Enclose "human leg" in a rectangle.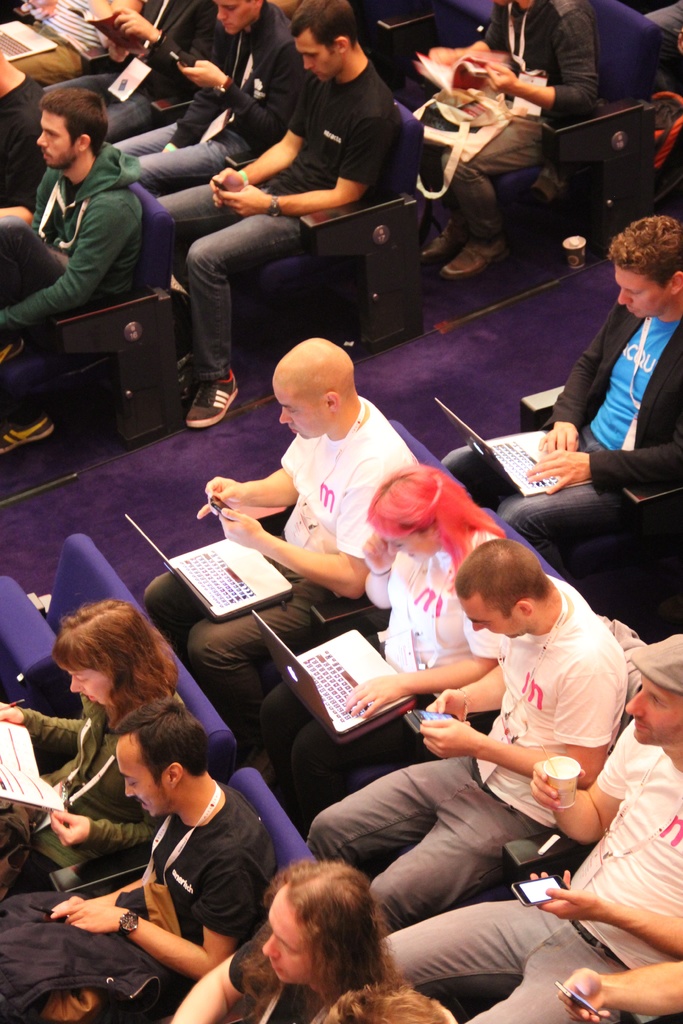
crop(391, 903, 581, 994).
